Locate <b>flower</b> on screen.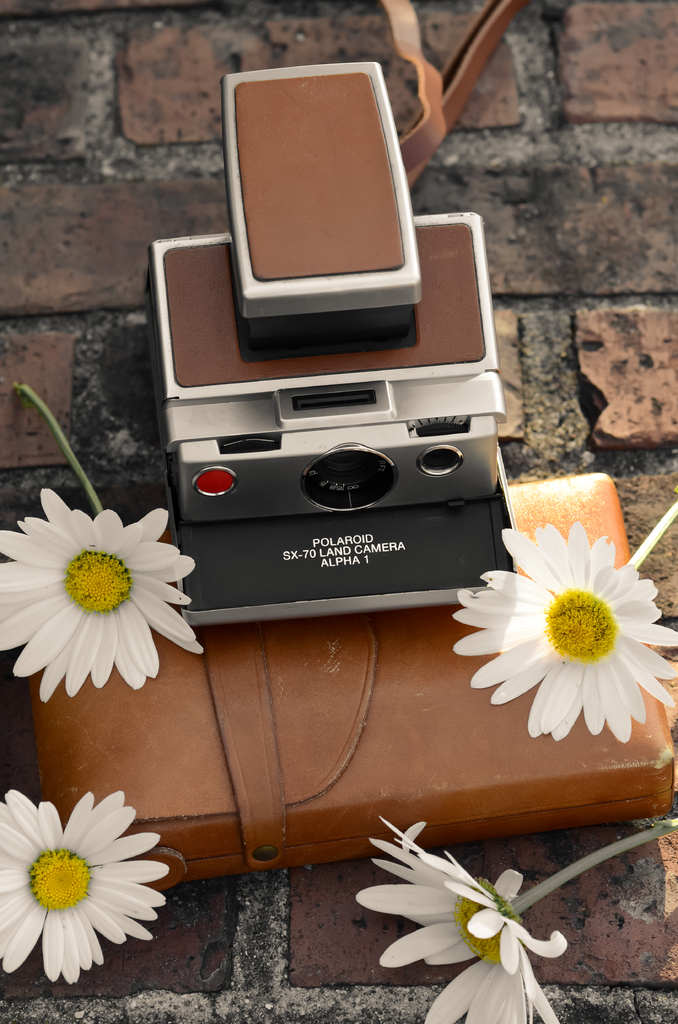
On screen at [349, 812, 571, 1023].
